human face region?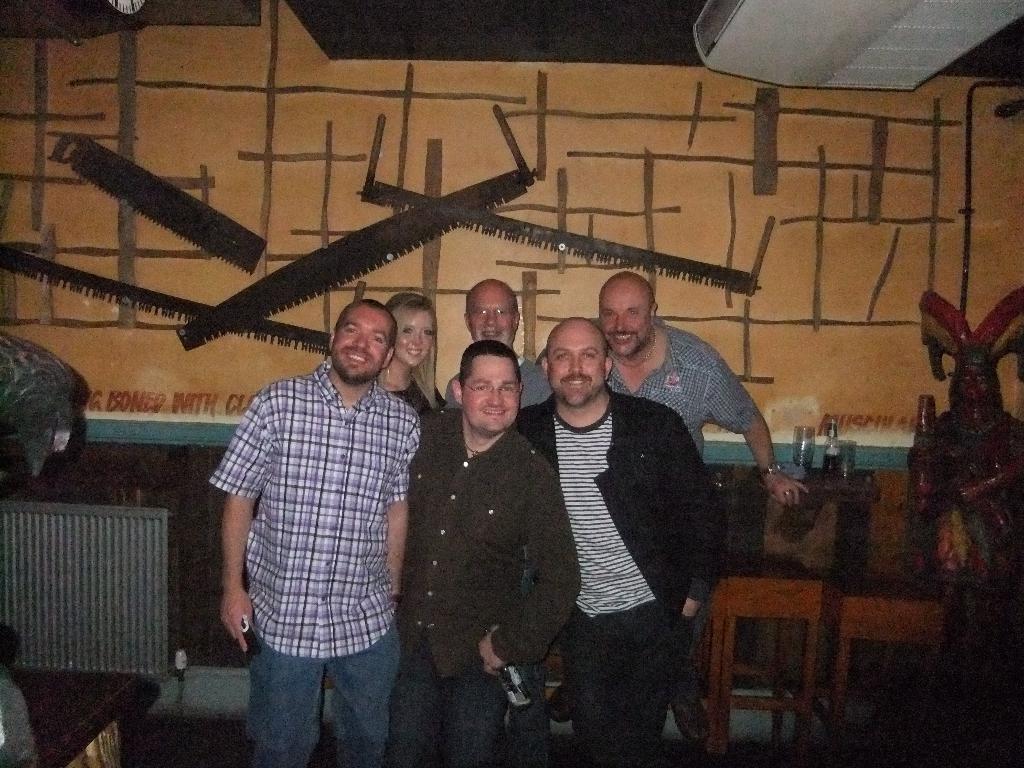
pyautogui.locateOnScreen(474, 282, 517, 351)
